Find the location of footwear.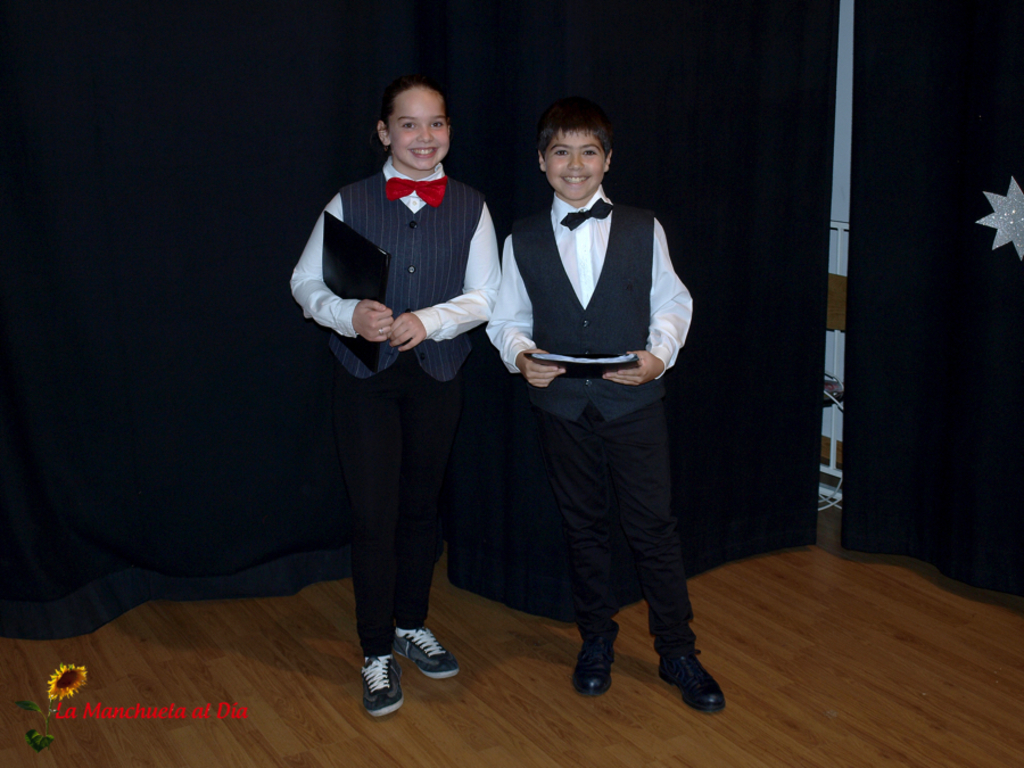
Location: crop(393, 627, 459, 679).
